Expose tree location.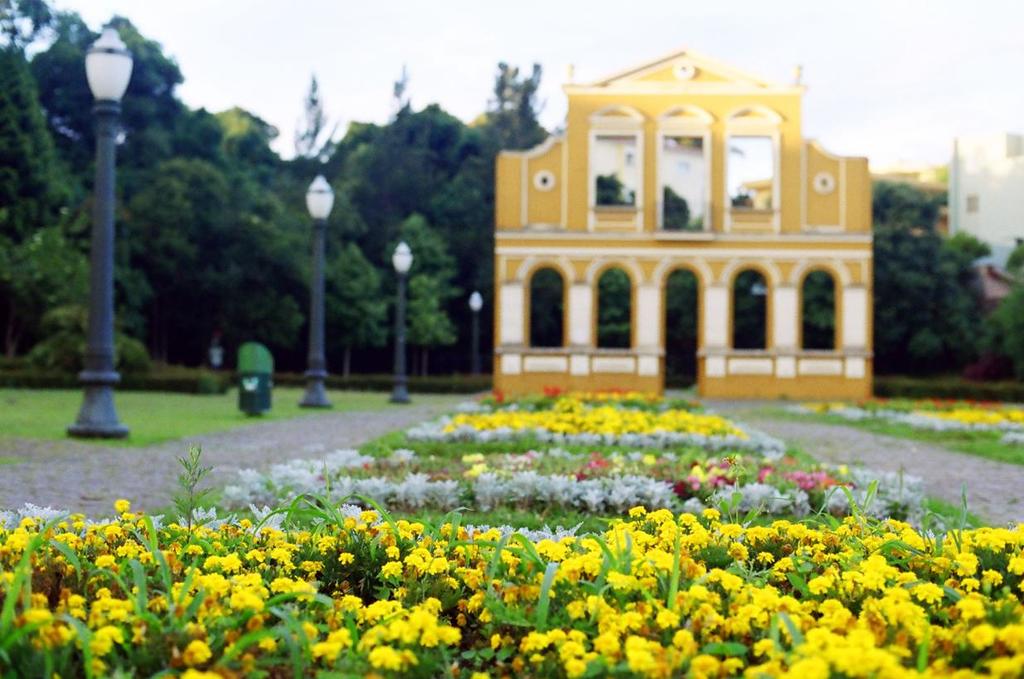
Exposed at 734,266,766,350.
